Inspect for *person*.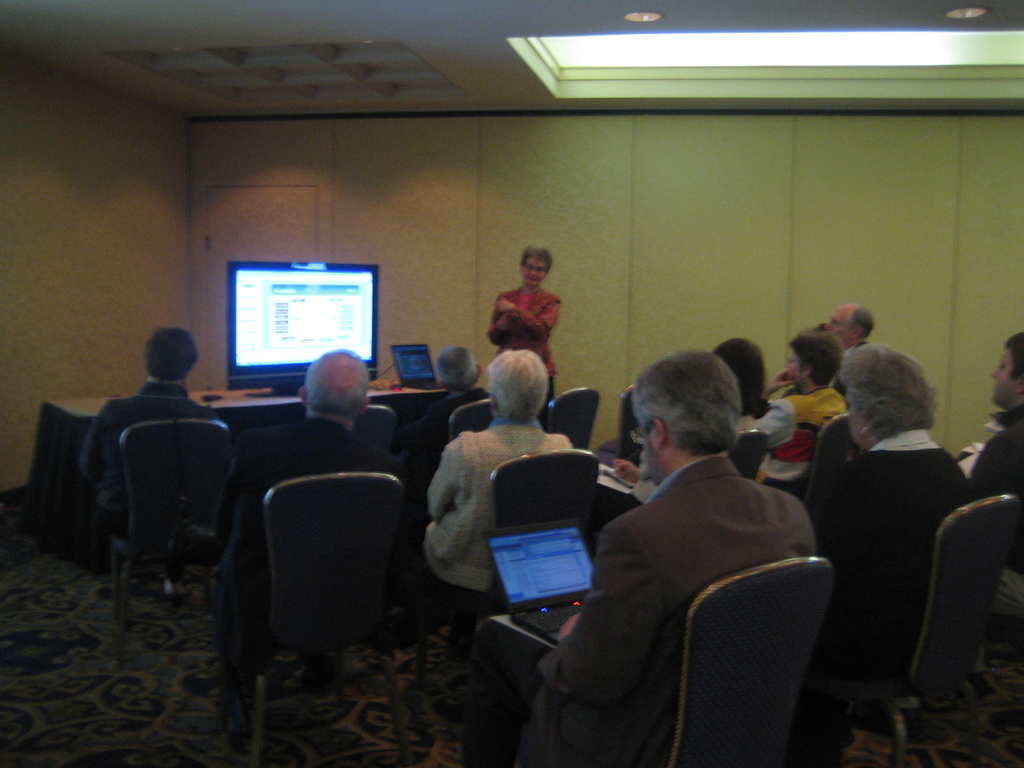
Inspection: (x1=77, y1=331, x2=233, y2=550).
